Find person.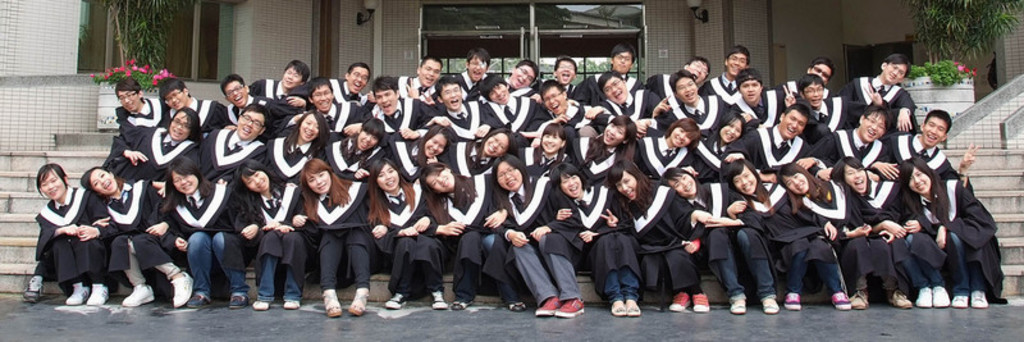
[694,111,745,179].
